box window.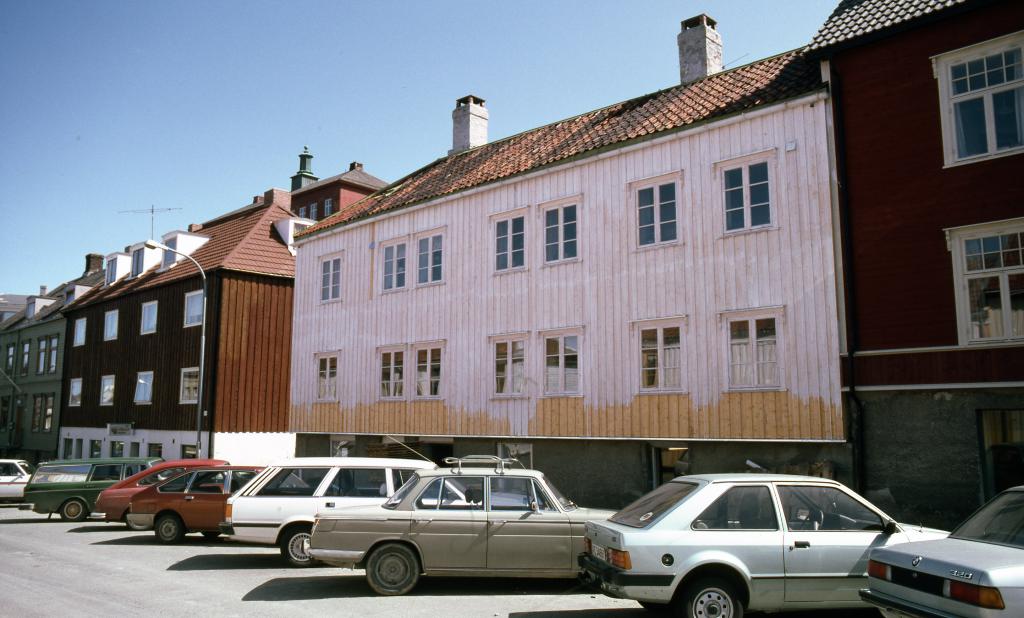
left=320, top=250, right=341, bottom=303.
